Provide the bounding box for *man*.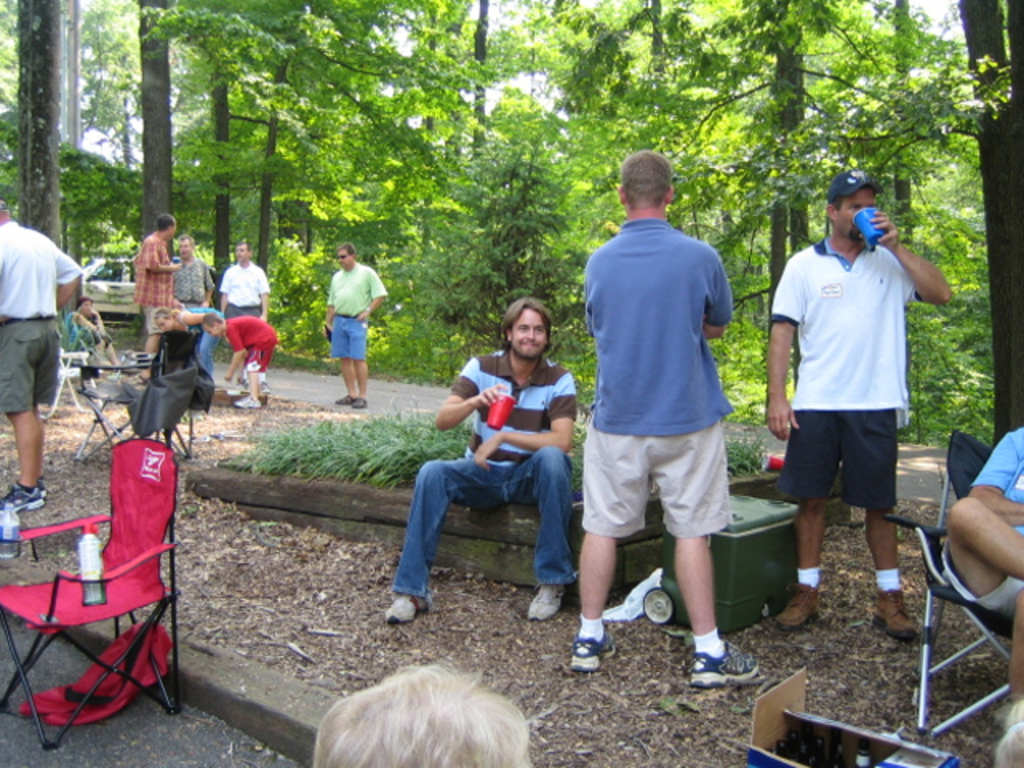
locate(0, 197, 88, 515).
